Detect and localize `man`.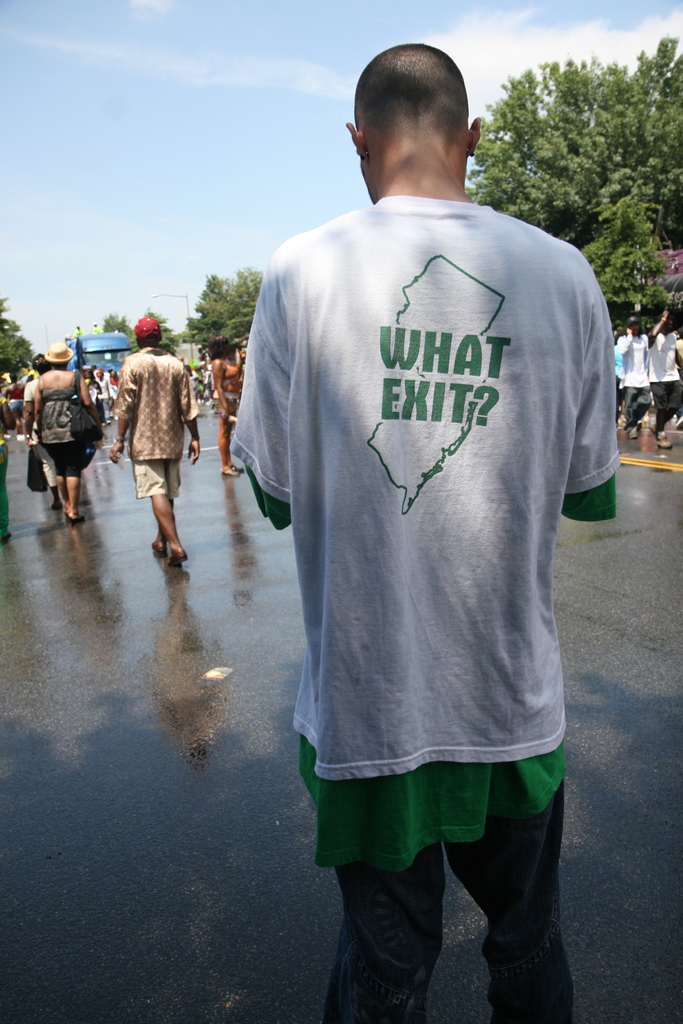
Localized at pyautogui.locateOnScreen(106, 318, 202, 568).
